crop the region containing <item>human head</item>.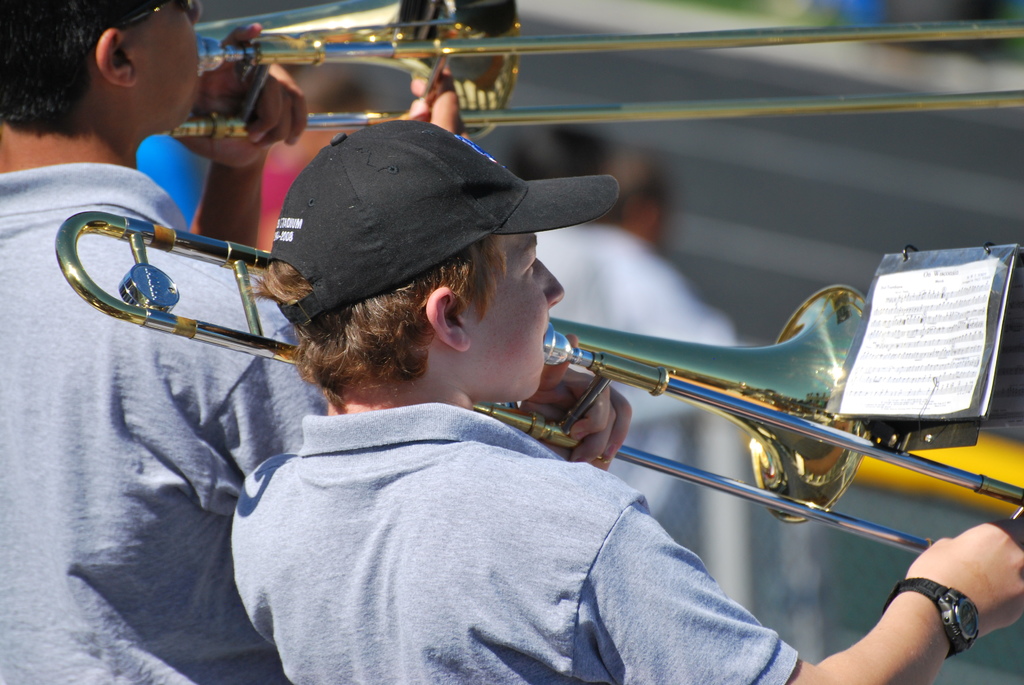
Crop region: region(44, 7, 204, 125).
